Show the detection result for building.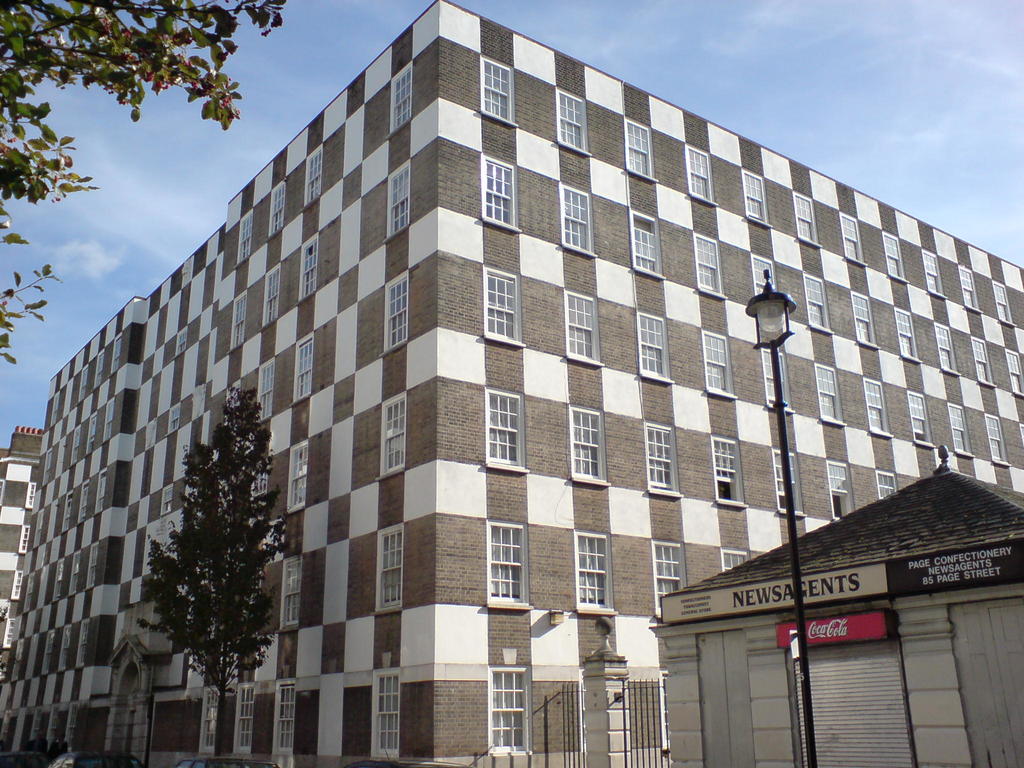
bbox=(0, 428, 38, 632).
